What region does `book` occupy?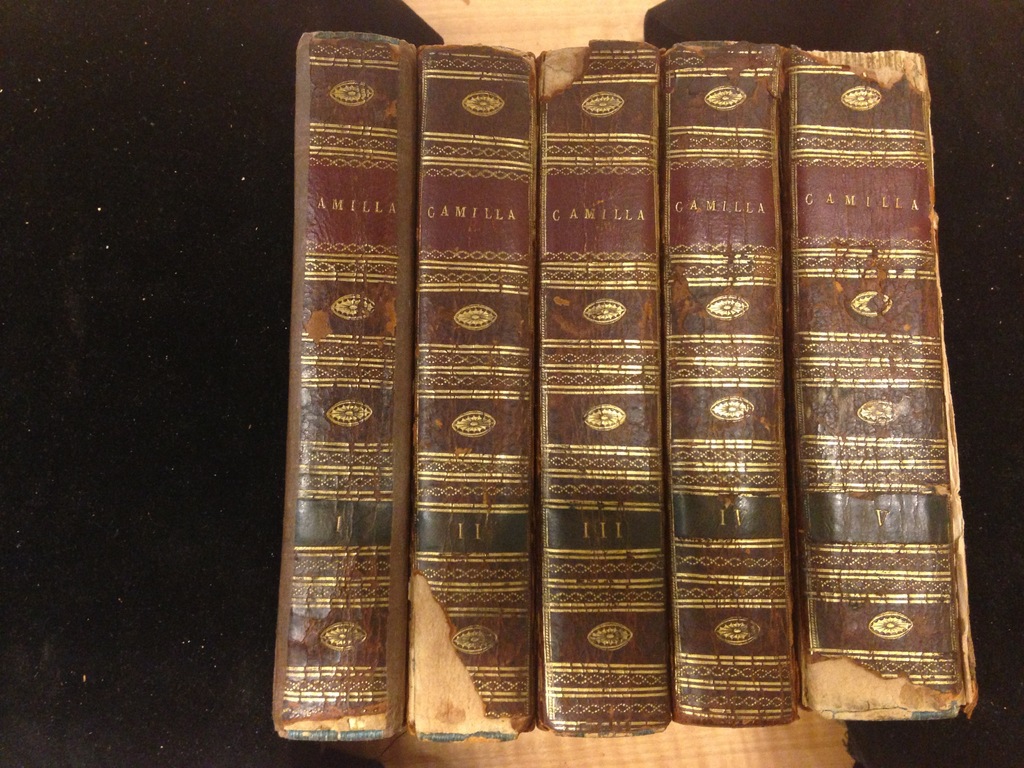
<bbox>653, 38, 792, 729</bbox>.
